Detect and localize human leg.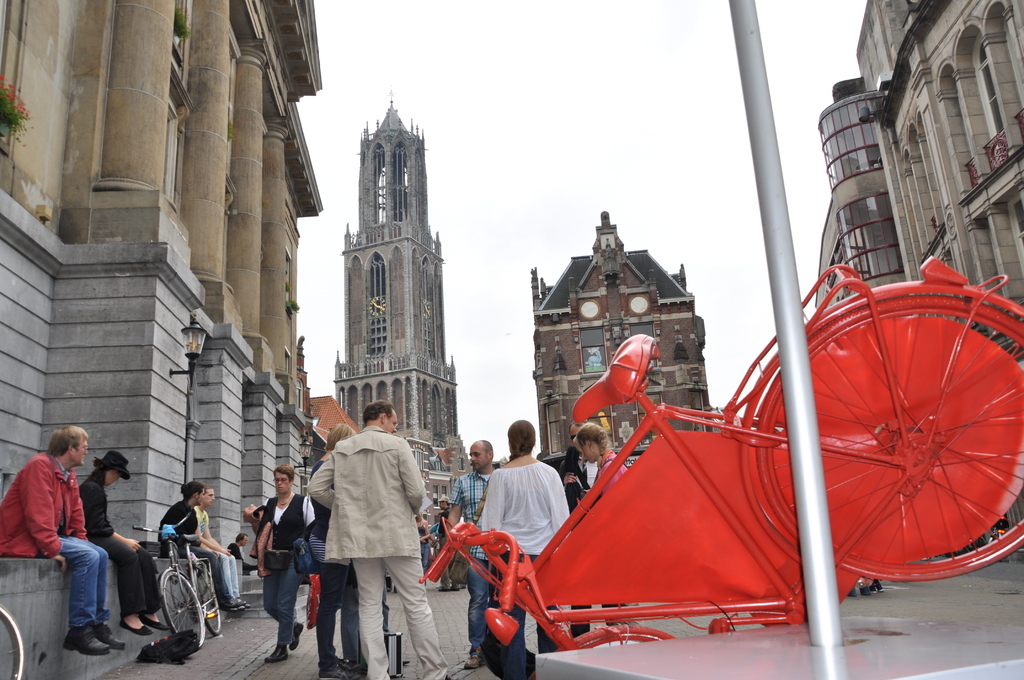
Localized at bbox=[324, 563, 349, 679].
